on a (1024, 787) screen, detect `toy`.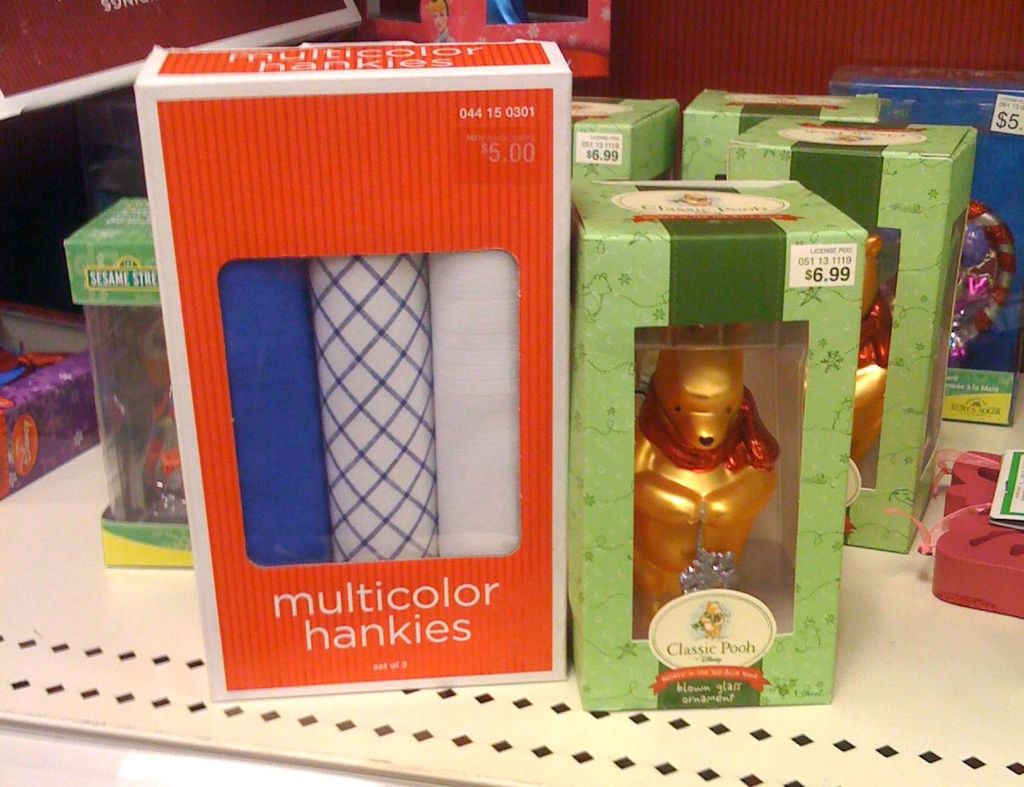
843 235 887 514.
